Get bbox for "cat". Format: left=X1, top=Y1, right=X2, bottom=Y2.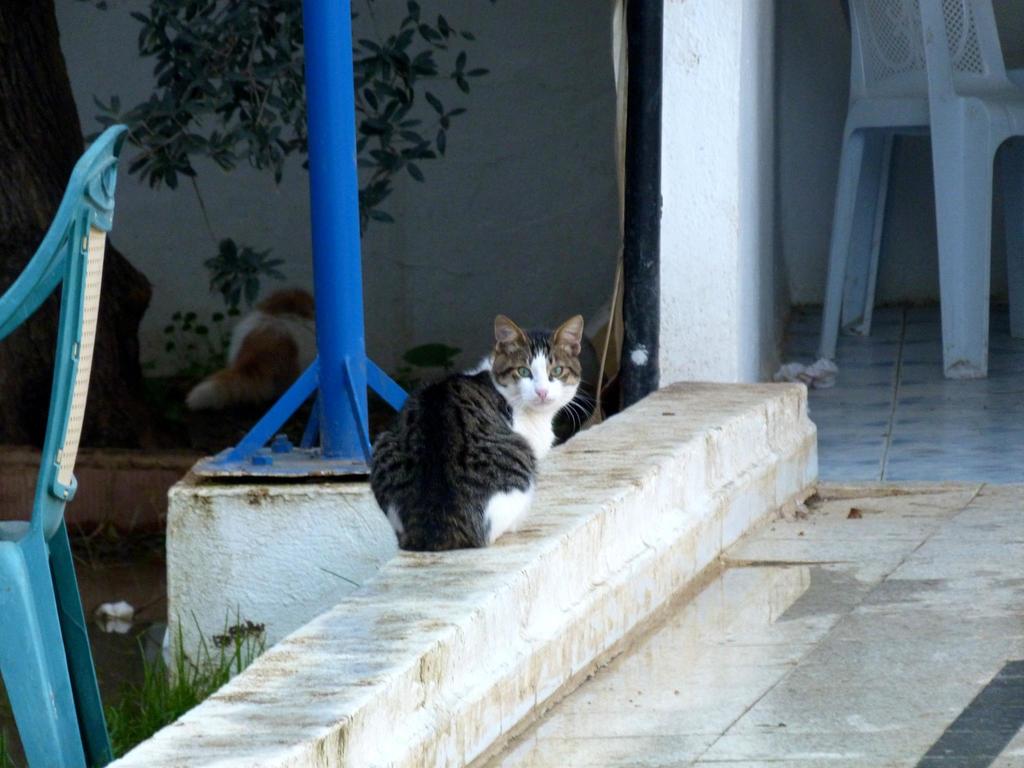
left=369, top=304, right=600, bottom=564.
